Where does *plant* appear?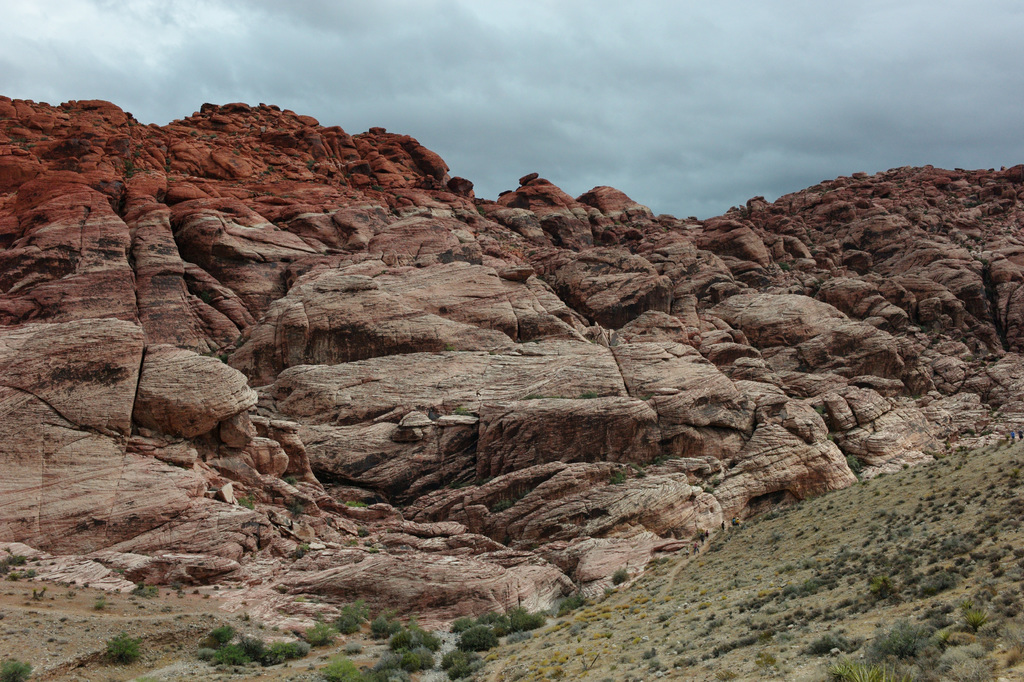
Appears at <box>437,645,470,672</box>.
